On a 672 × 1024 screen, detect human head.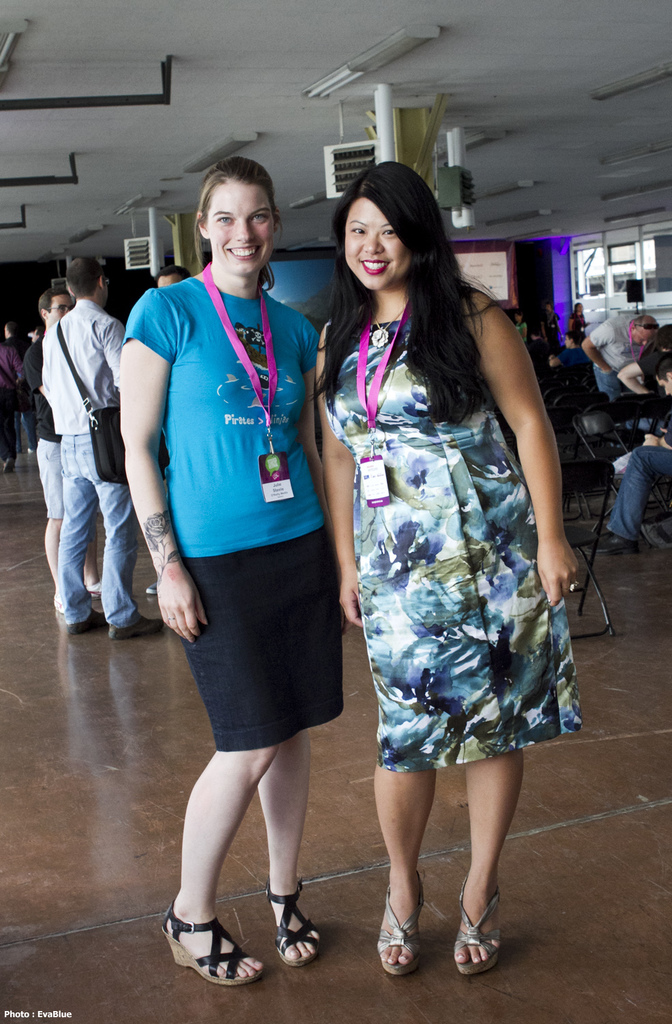
pyautogui.locateOnScreen(337, 161, 448, 294).
